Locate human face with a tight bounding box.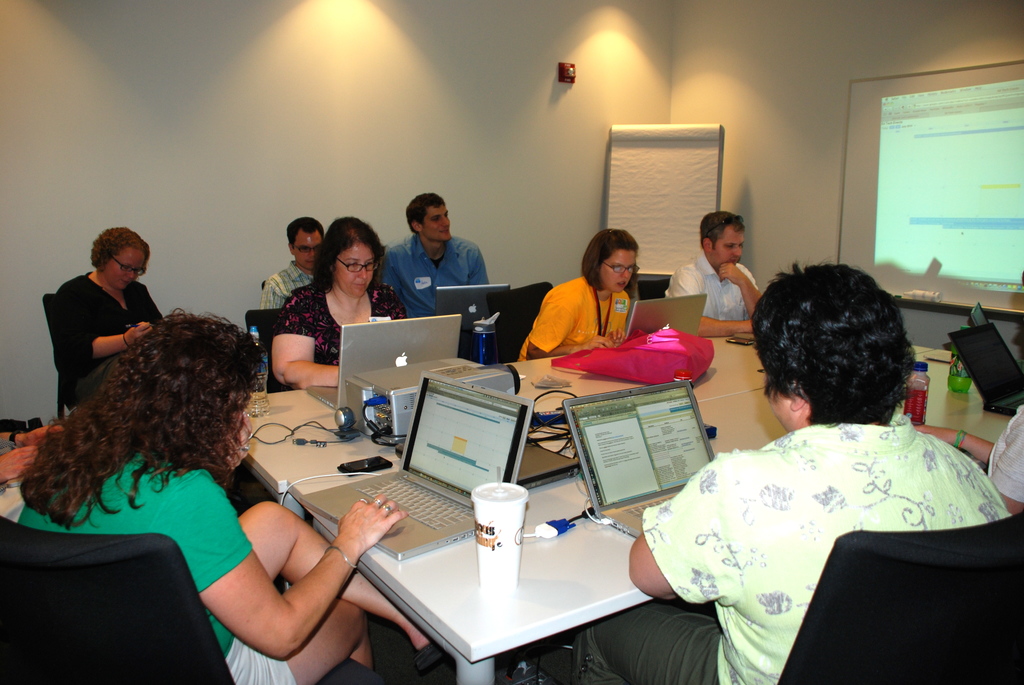
295 233 323 272.
